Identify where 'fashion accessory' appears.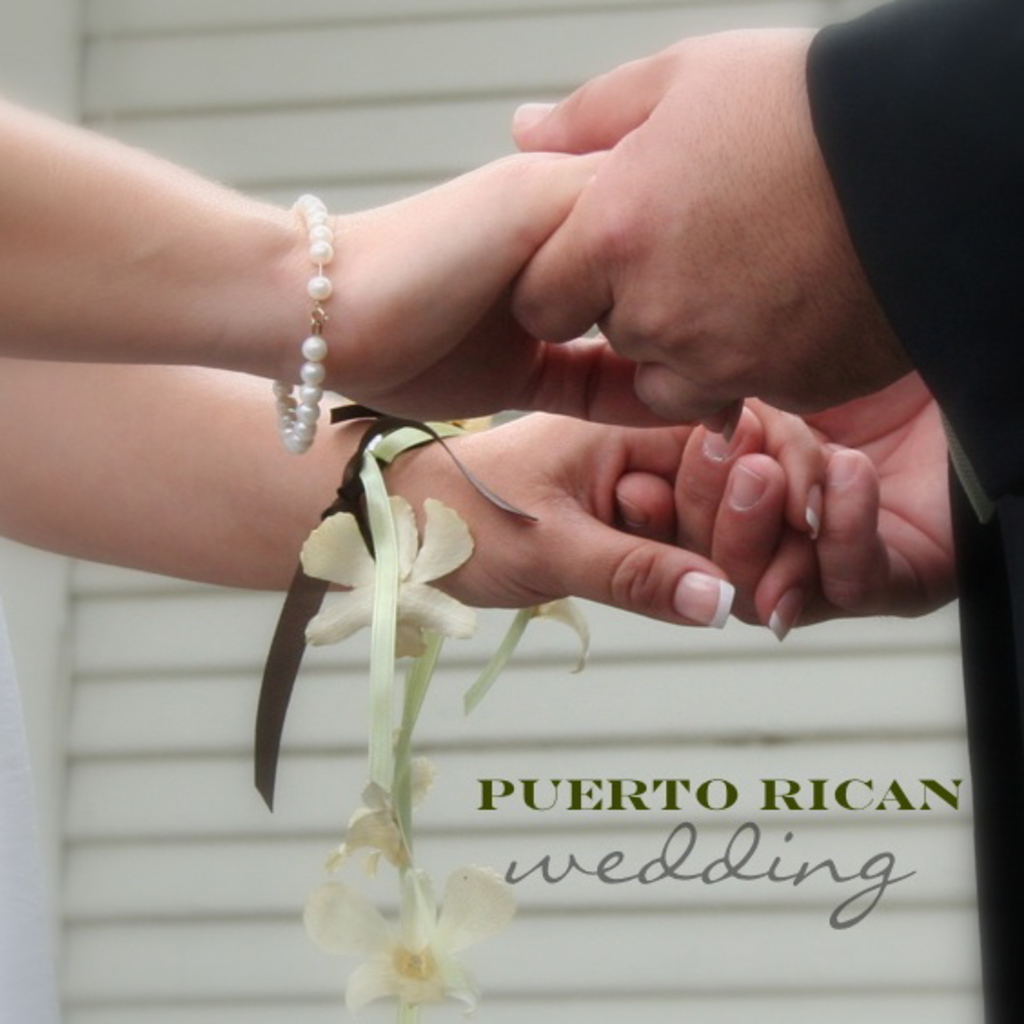
Appears at 272:189:336:450.
